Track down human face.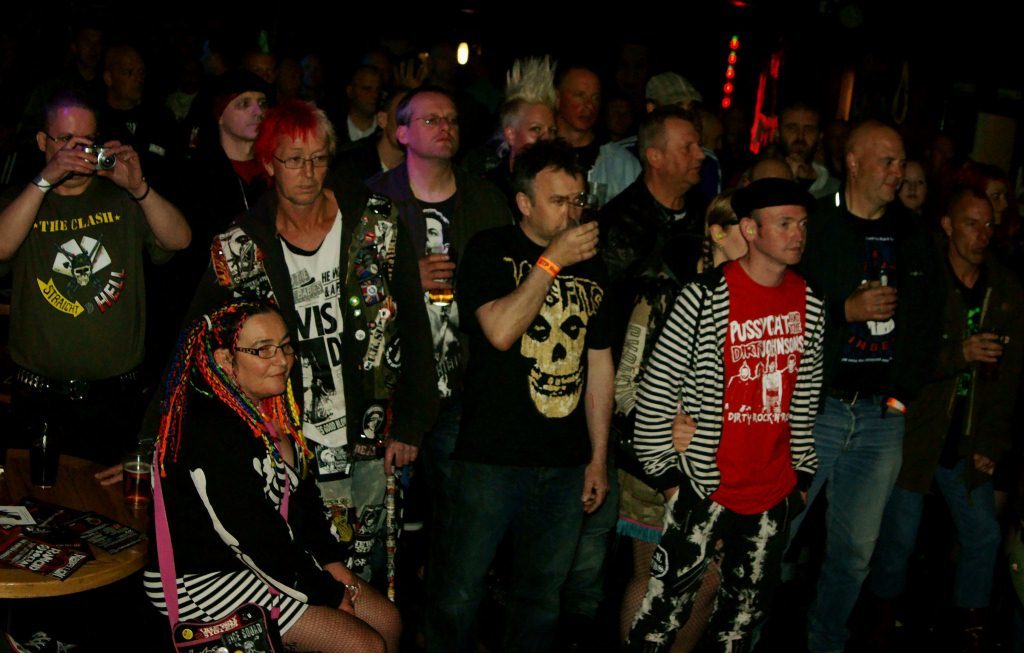
Tracked to 427:215:447:256.
